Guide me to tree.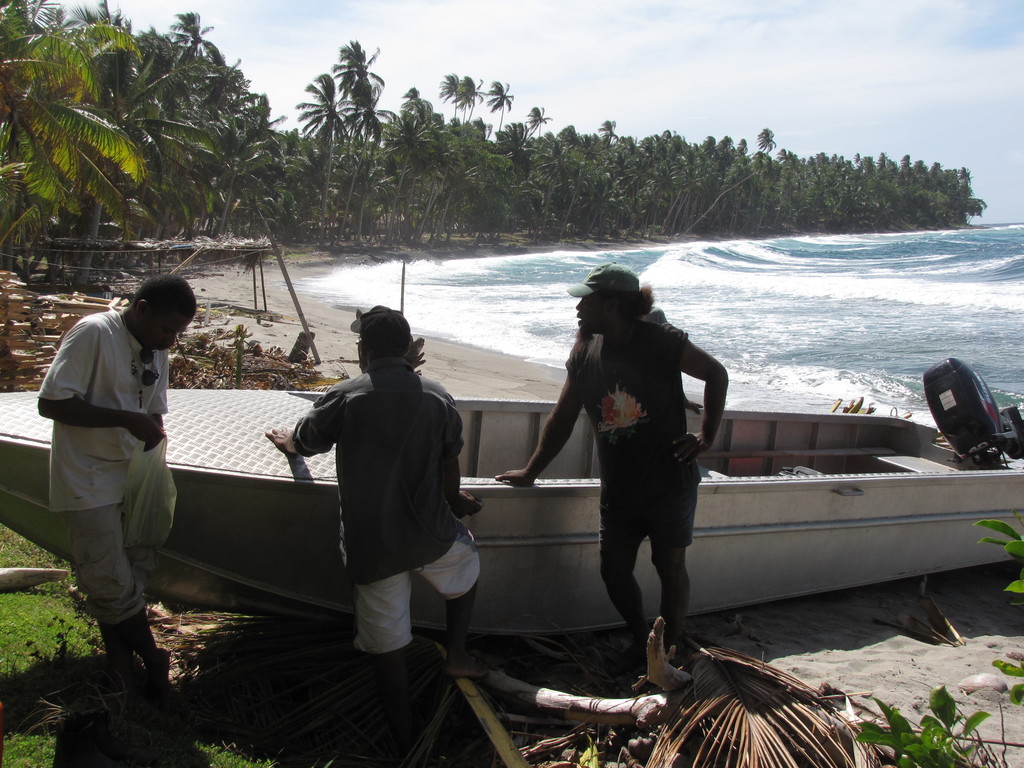
Guidance: x1=52 y1=0 x2=174 y2=289.
